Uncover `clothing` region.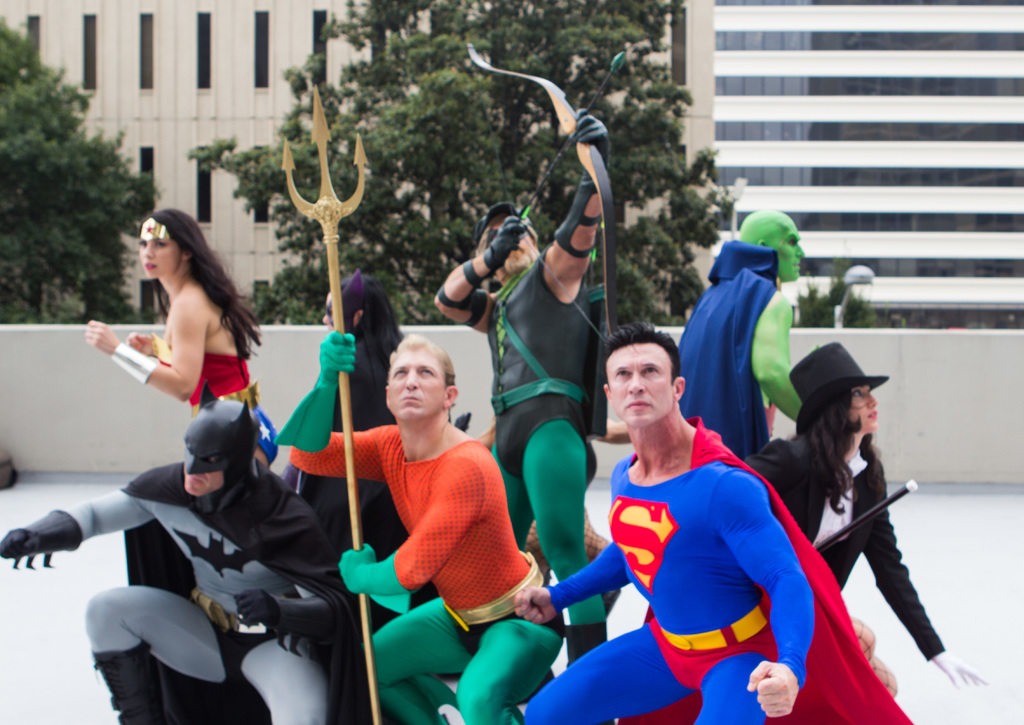
Uncovered: 285, 349, 397, 546.
